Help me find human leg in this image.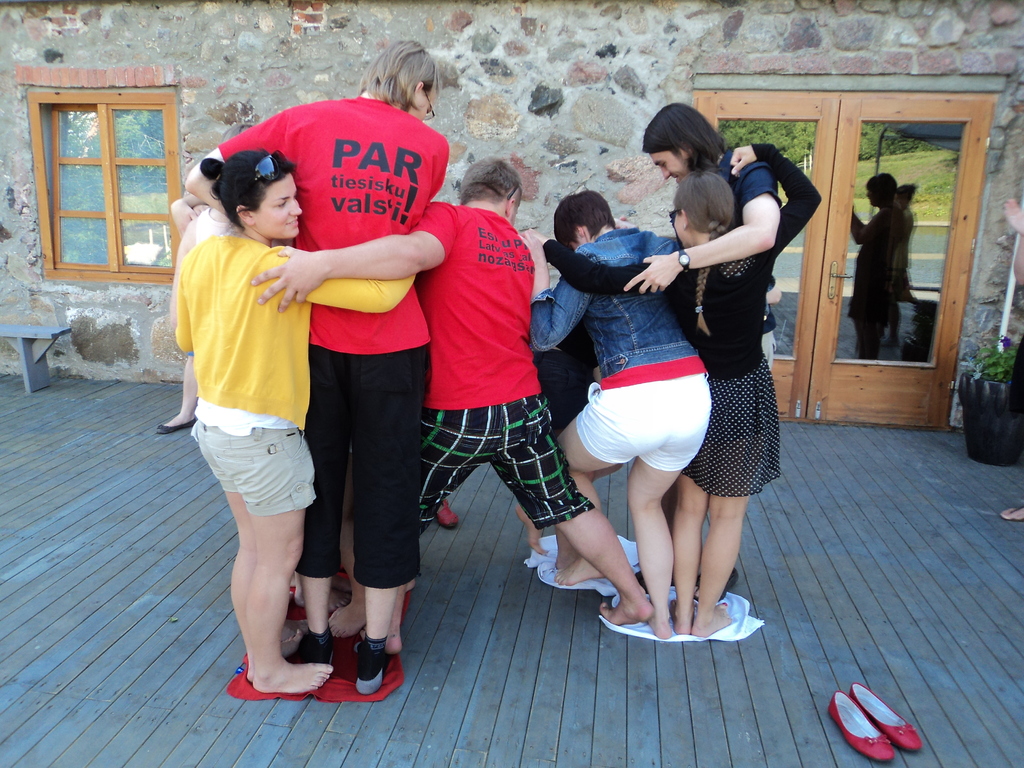
Found it: <bbox>698, 426, 752, 639</bbox>.
